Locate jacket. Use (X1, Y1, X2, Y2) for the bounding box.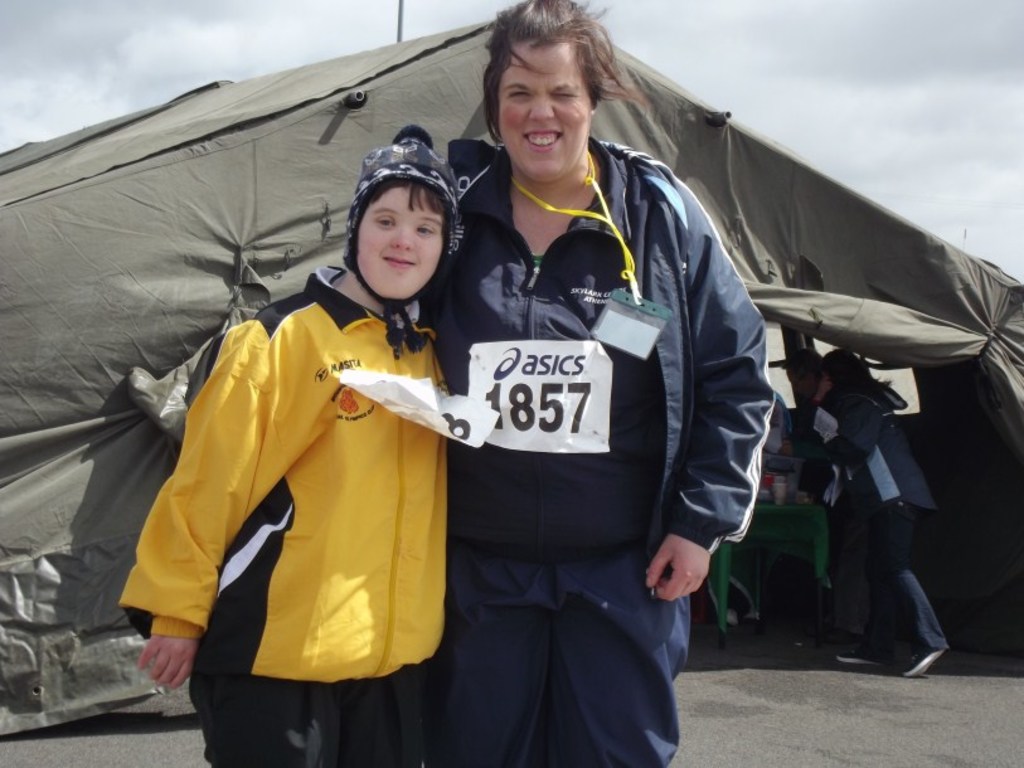
(127, 178, 466, 721).
